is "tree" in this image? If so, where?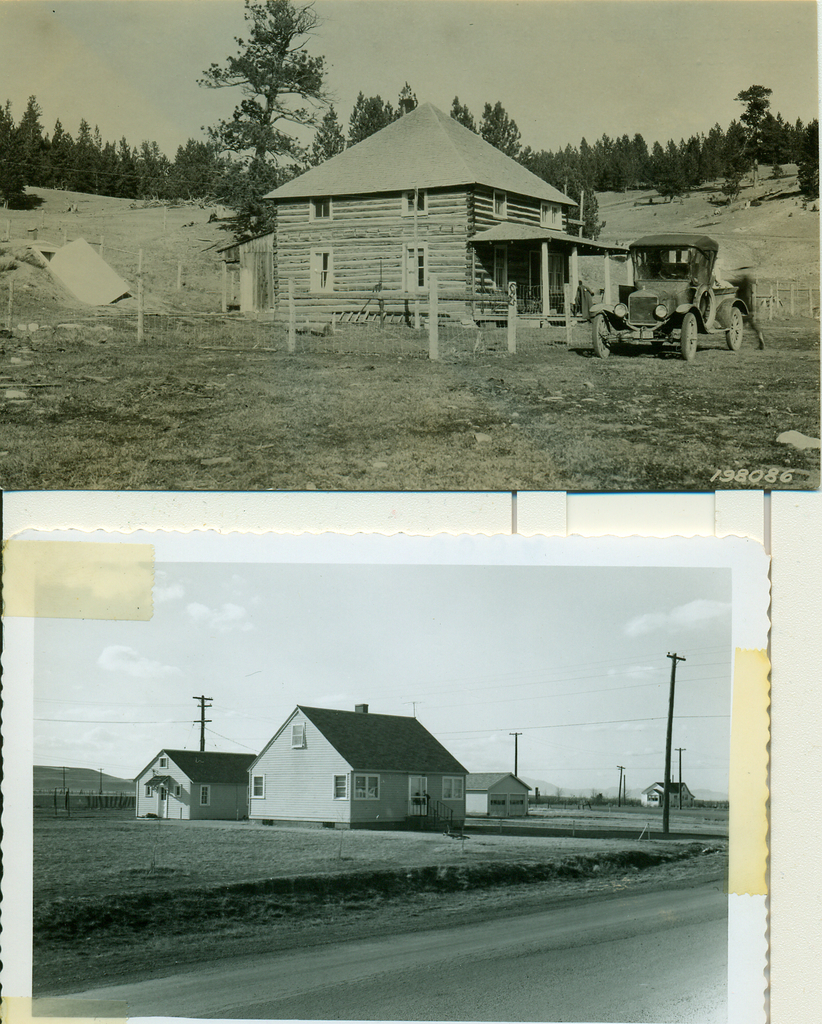
Yes, at [x1=195, y1=0, x2=328, y2=246].
